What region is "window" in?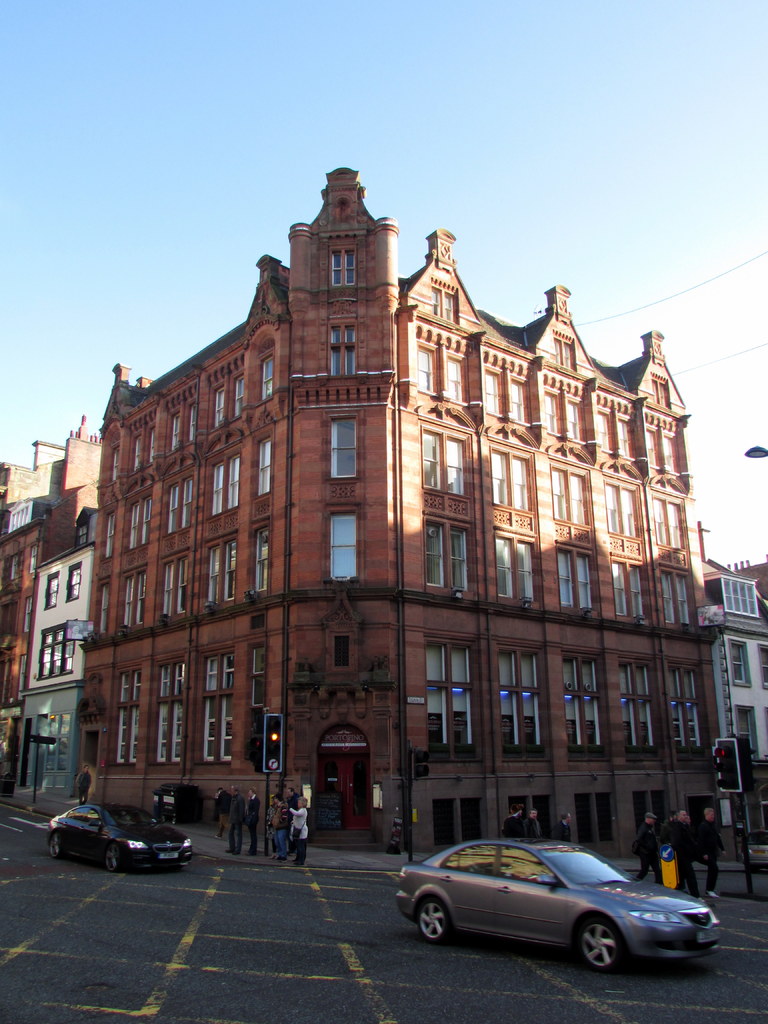
box=[33, 613, 83, 684].
